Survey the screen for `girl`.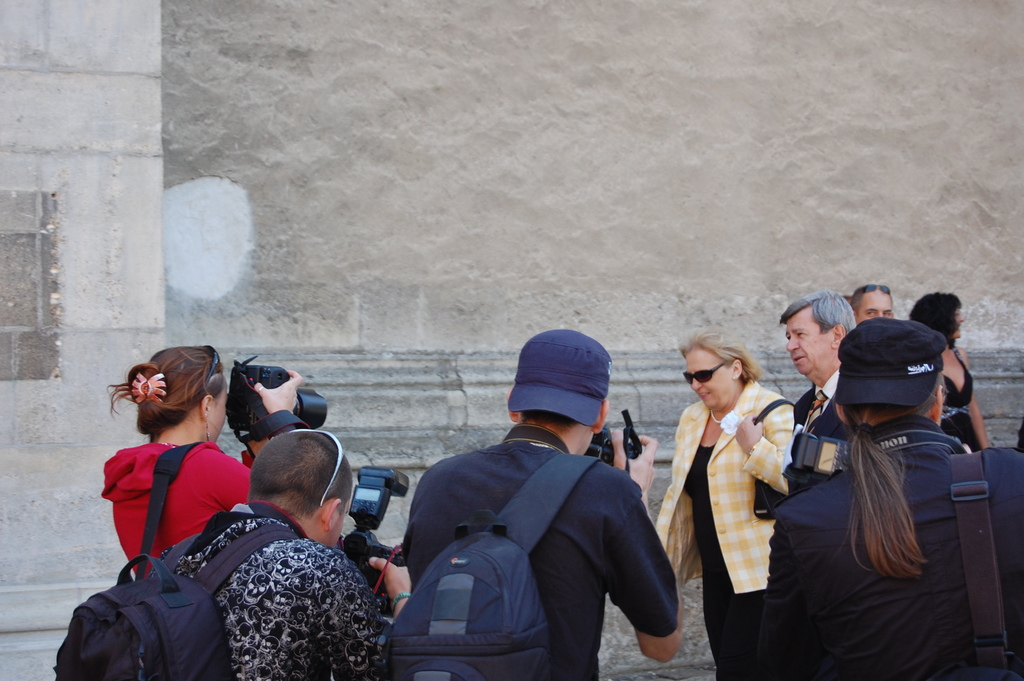
Survey found: Rect(102, 339, 326, 577).
